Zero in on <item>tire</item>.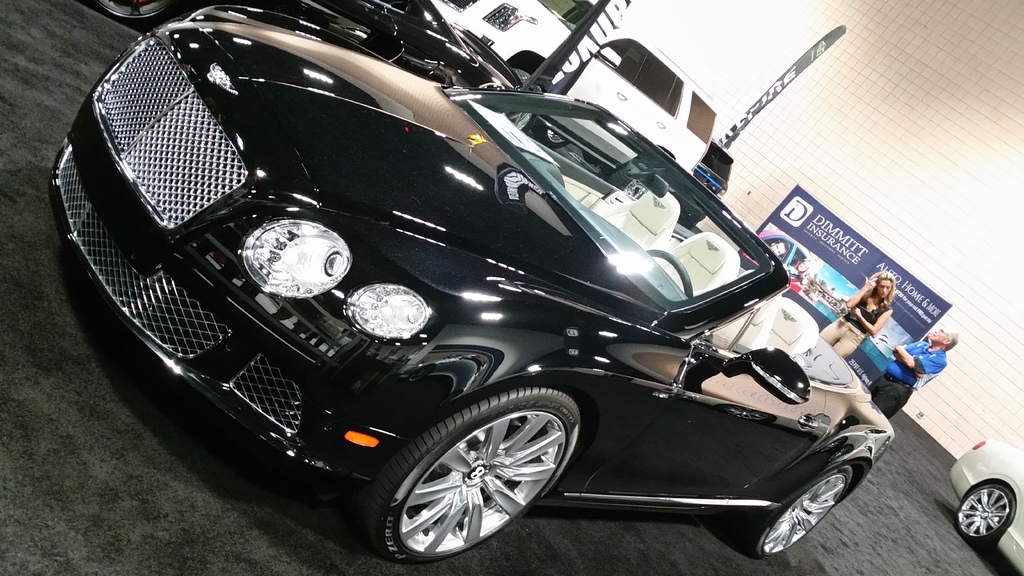
Zeroed in: crop(951, 481, 1016, 549).
